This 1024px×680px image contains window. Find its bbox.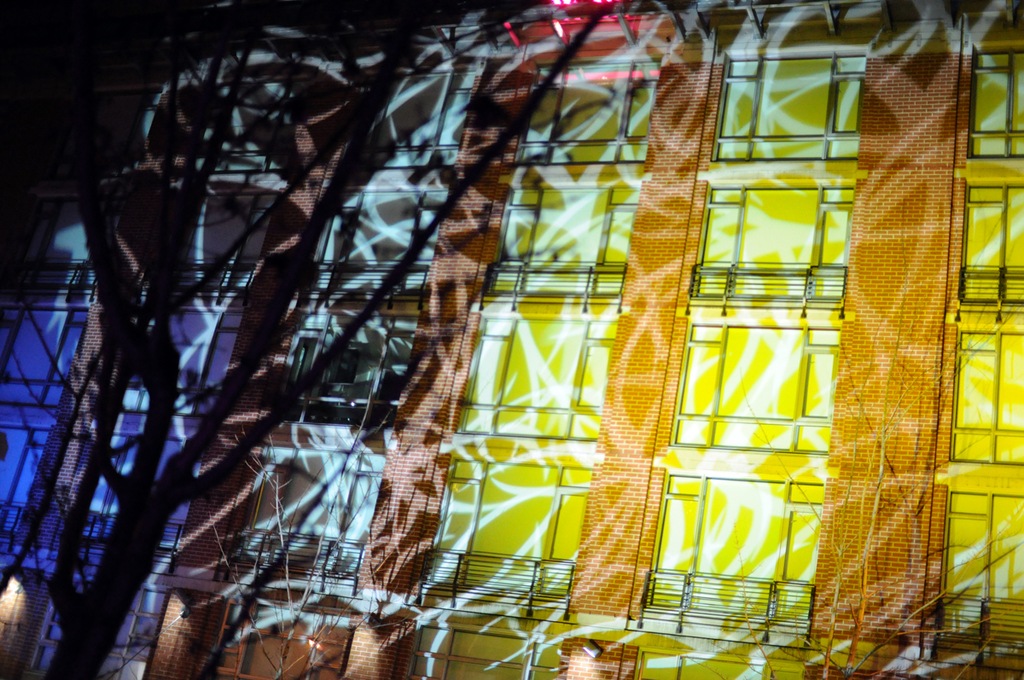
{"x1": 928, "y1": 487, "x2": 1023, "y2": 671}.
